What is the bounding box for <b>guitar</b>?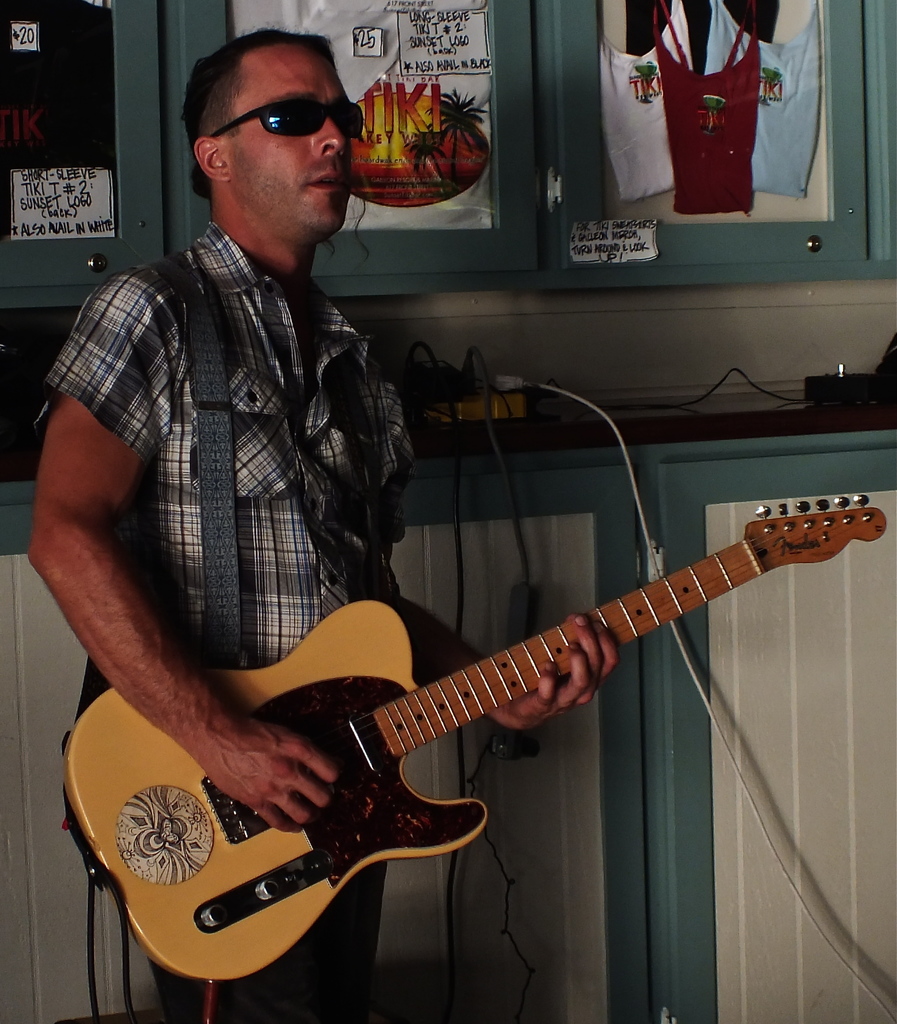
<bbox>42, 484, 896, 1002</bbox>.
